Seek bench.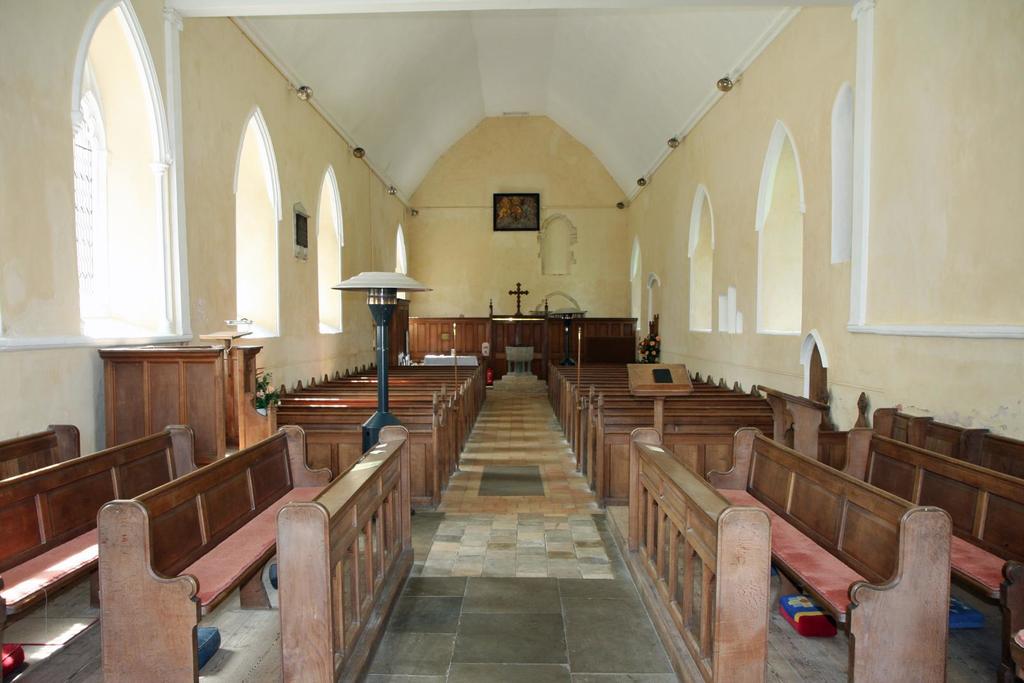
<region>833, 406, 1023, 681</region>.
